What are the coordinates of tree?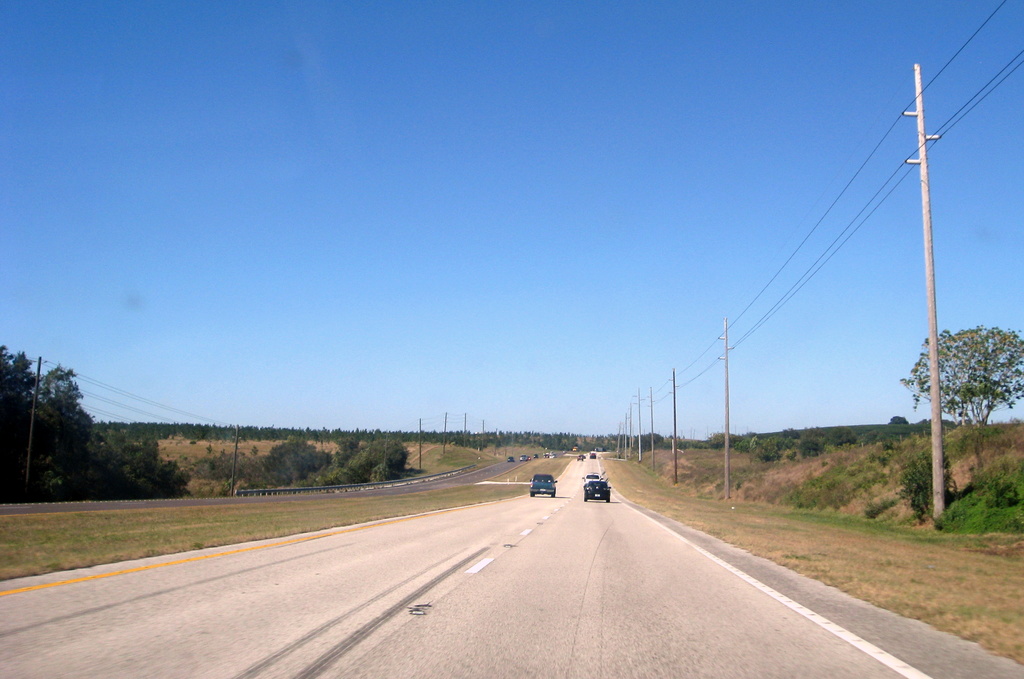
bbox=[89, 429, 190, 495].
